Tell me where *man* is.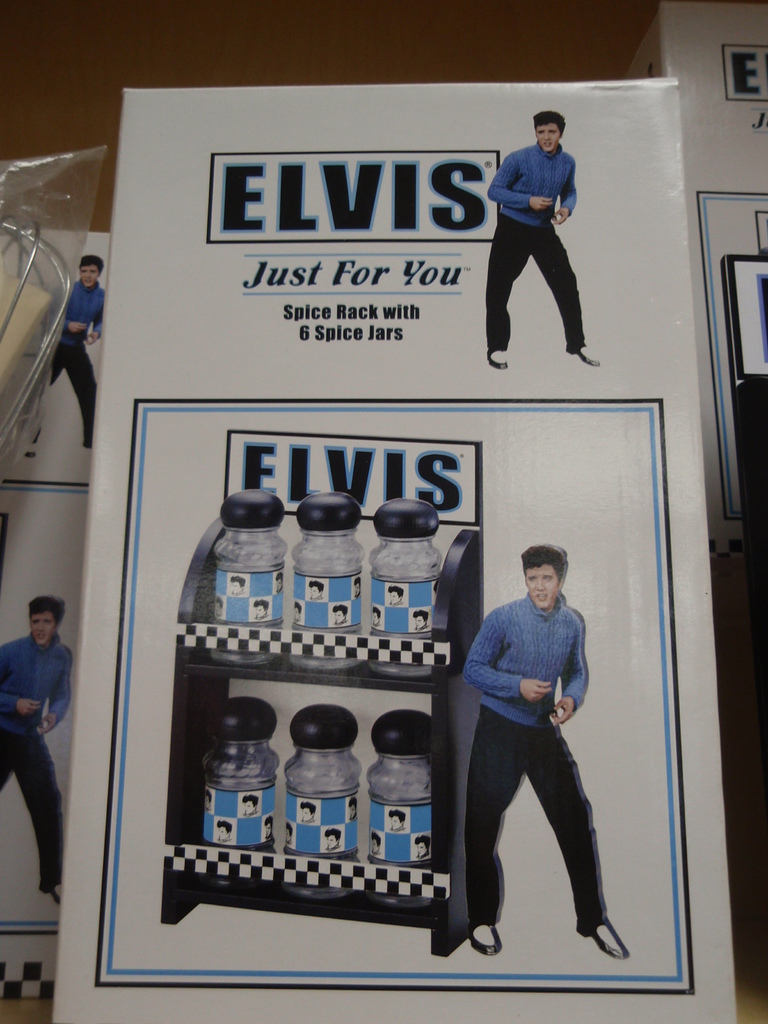
*man* is at left=0, top=593, right=65, bottom=907.
